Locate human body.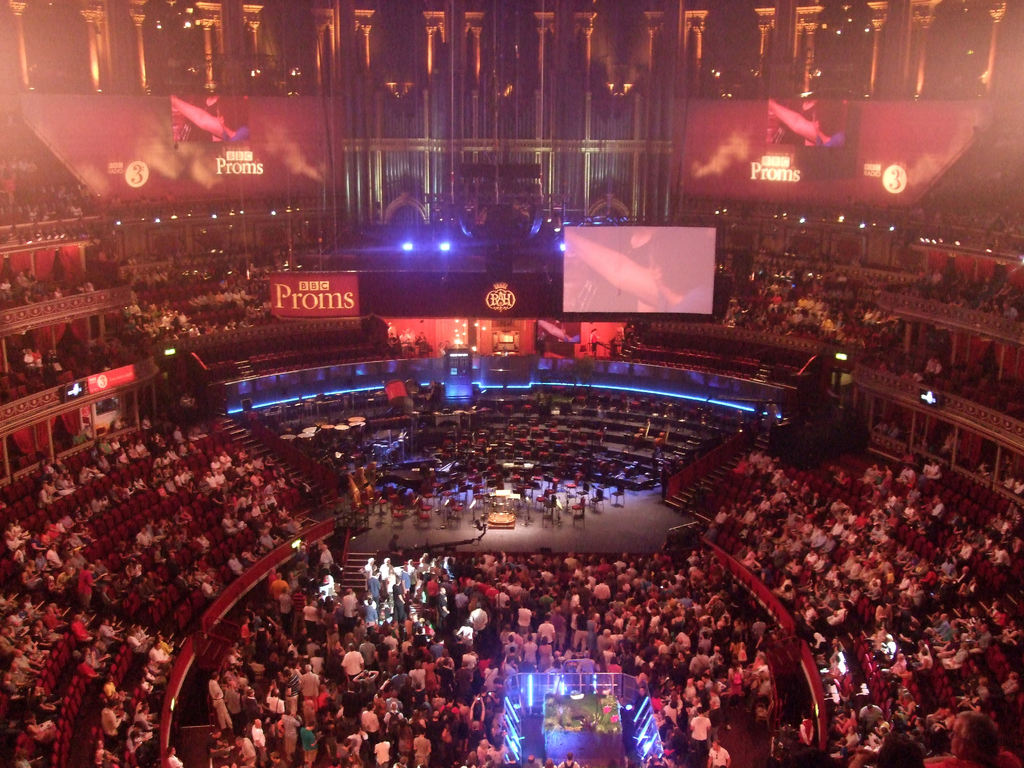
Bounding box: bbox(878, 358, 897, 372).
